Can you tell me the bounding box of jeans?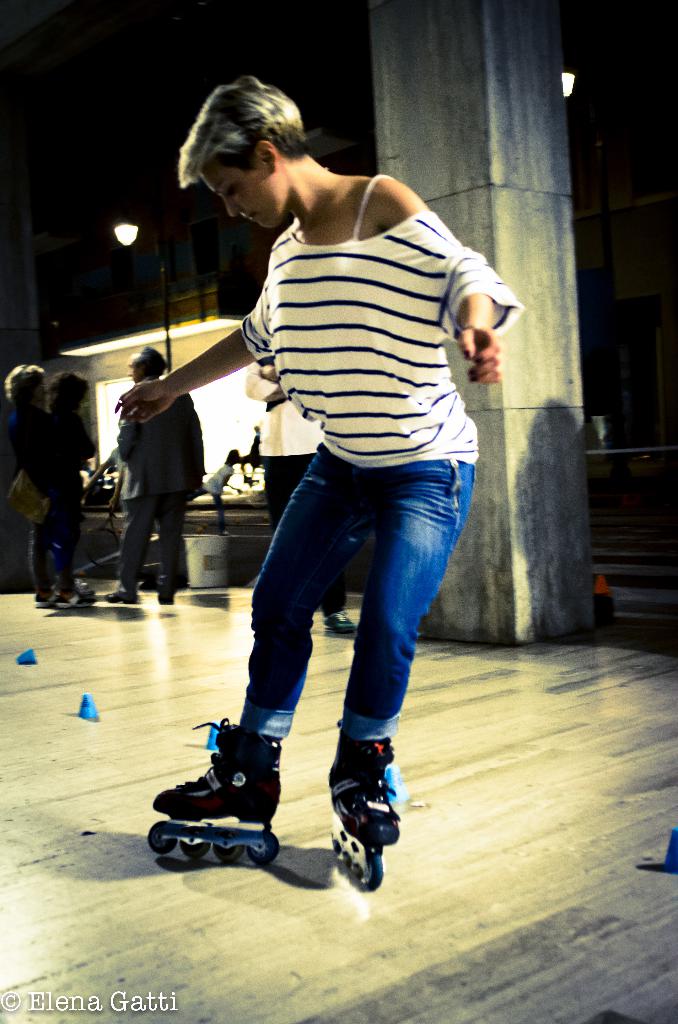
246:481:469:759.
